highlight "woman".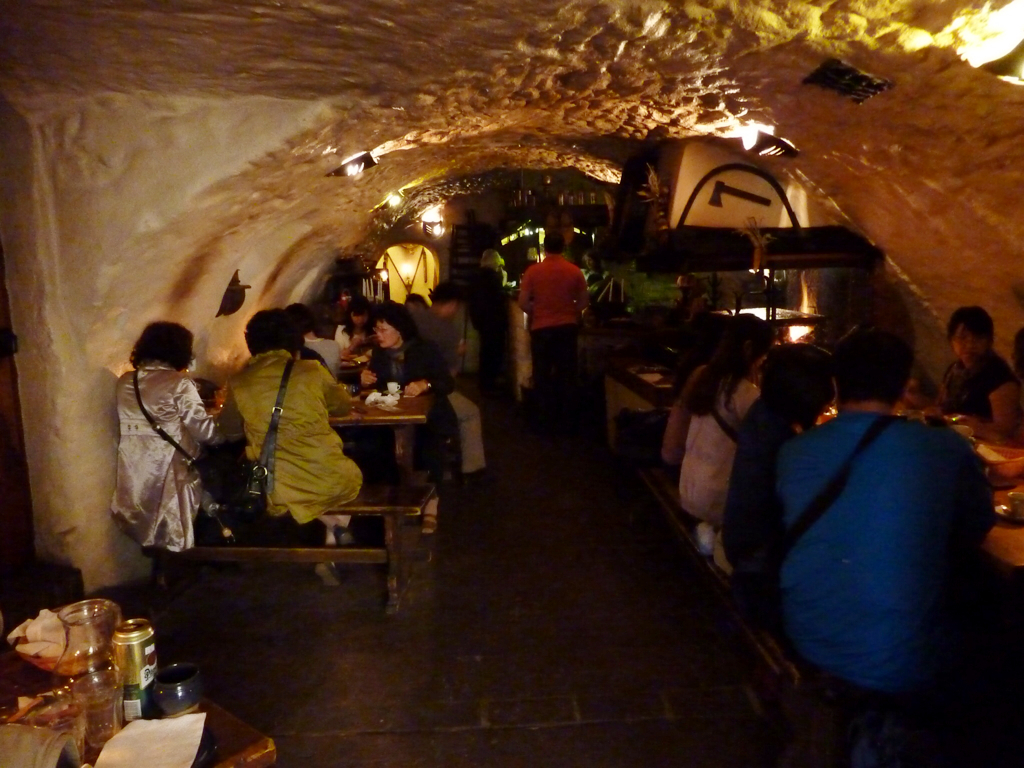
Highlighted region: 118, 325, 238, 553.
